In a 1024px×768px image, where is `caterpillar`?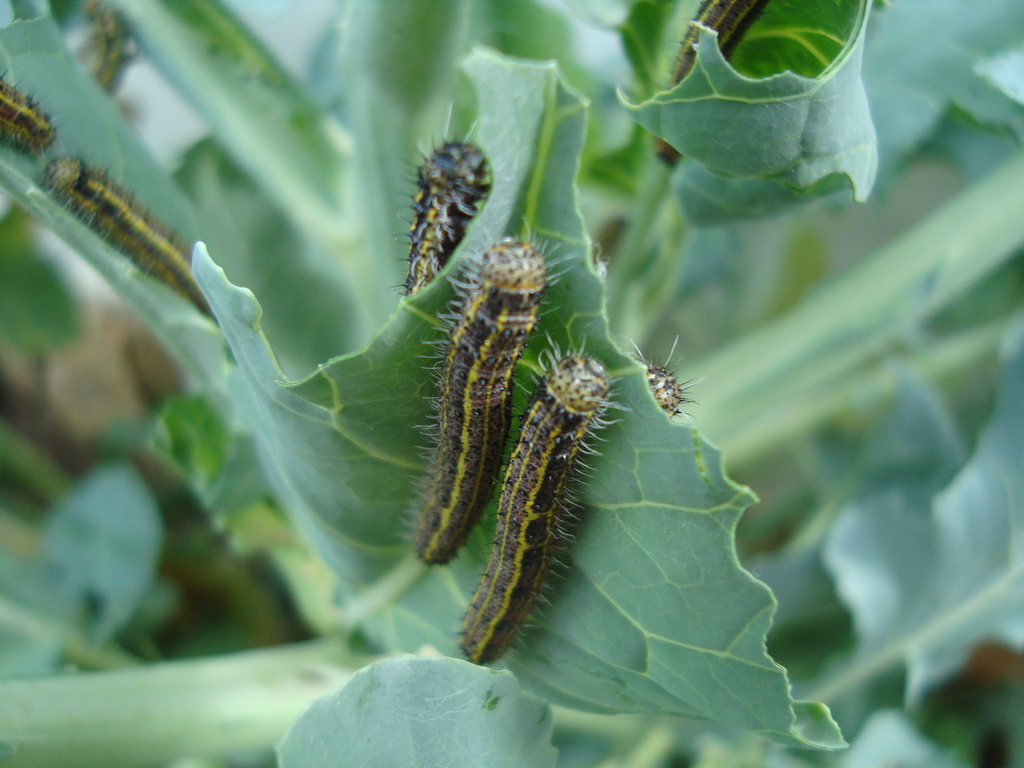
select_region(452, 321, 632, 664).
